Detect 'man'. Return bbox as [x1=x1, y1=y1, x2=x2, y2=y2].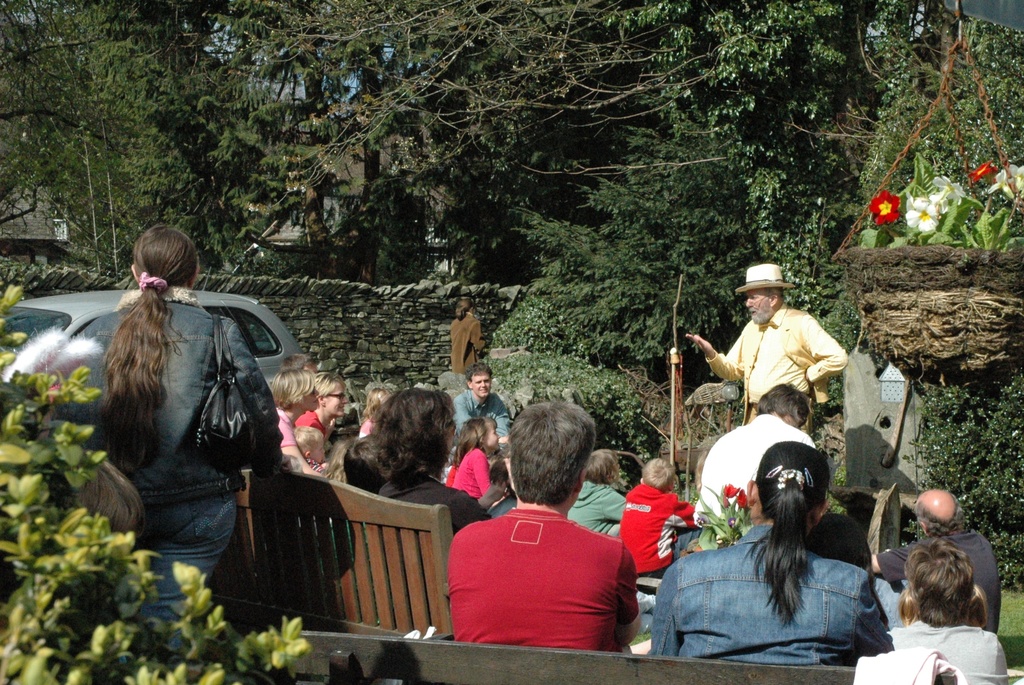
[x1=447, y1=361, x2=515, y2=455].
